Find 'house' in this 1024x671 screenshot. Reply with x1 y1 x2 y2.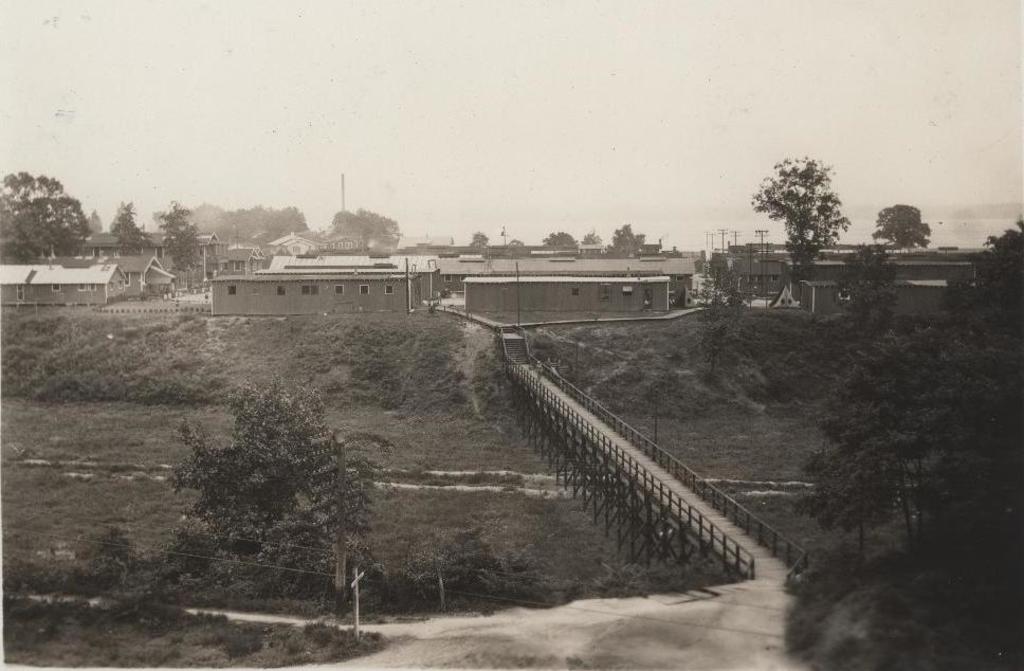
205 241 440 308.
